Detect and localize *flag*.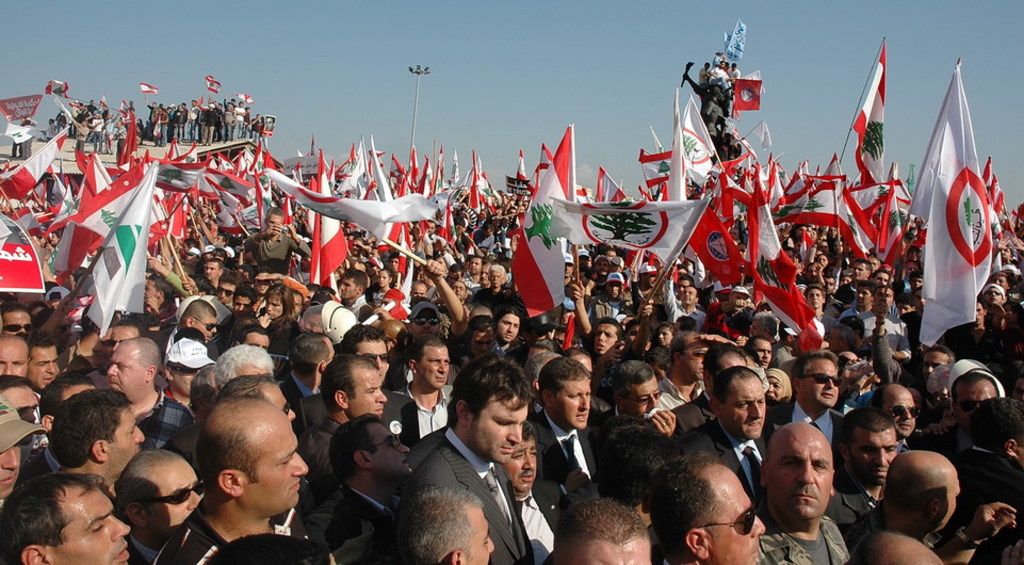
Localized at [x1=214, y1=148, x2=239, y2=176].
